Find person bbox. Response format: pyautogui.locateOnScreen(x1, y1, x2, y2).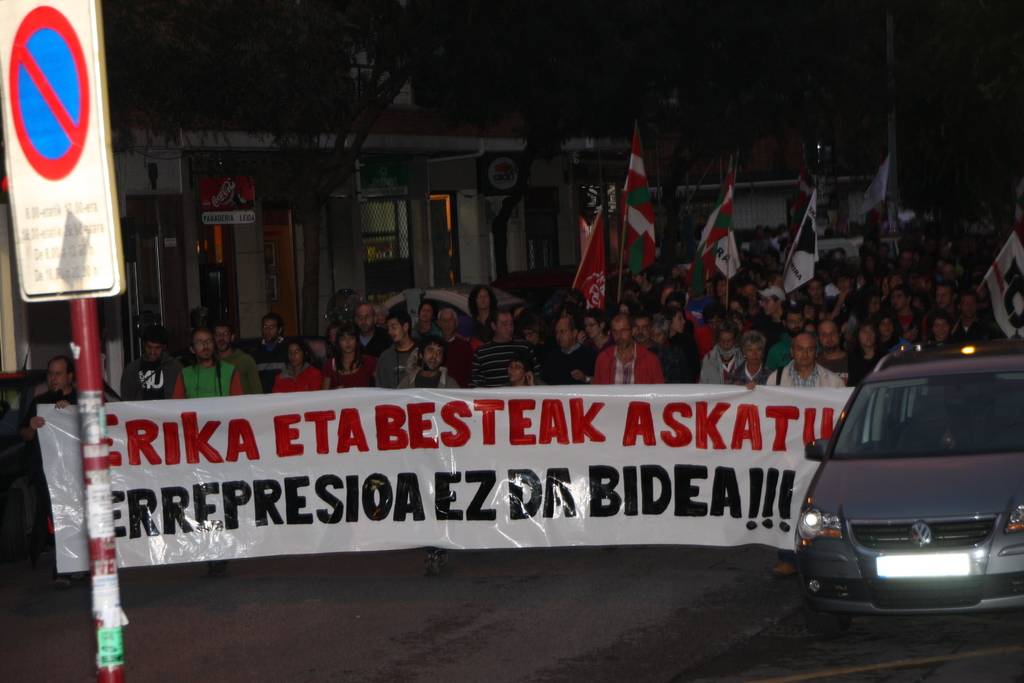
pyautogui.locateOnScreen(468, 309, 538, 386).
